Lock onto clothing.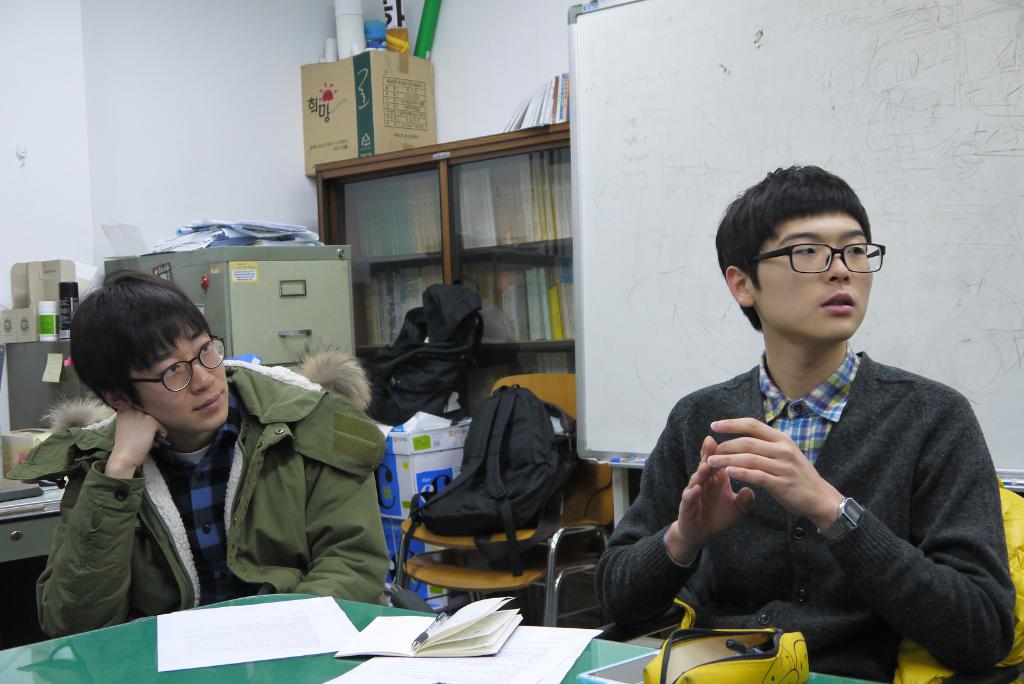
Locked: region(35, 363, 390, 622).
